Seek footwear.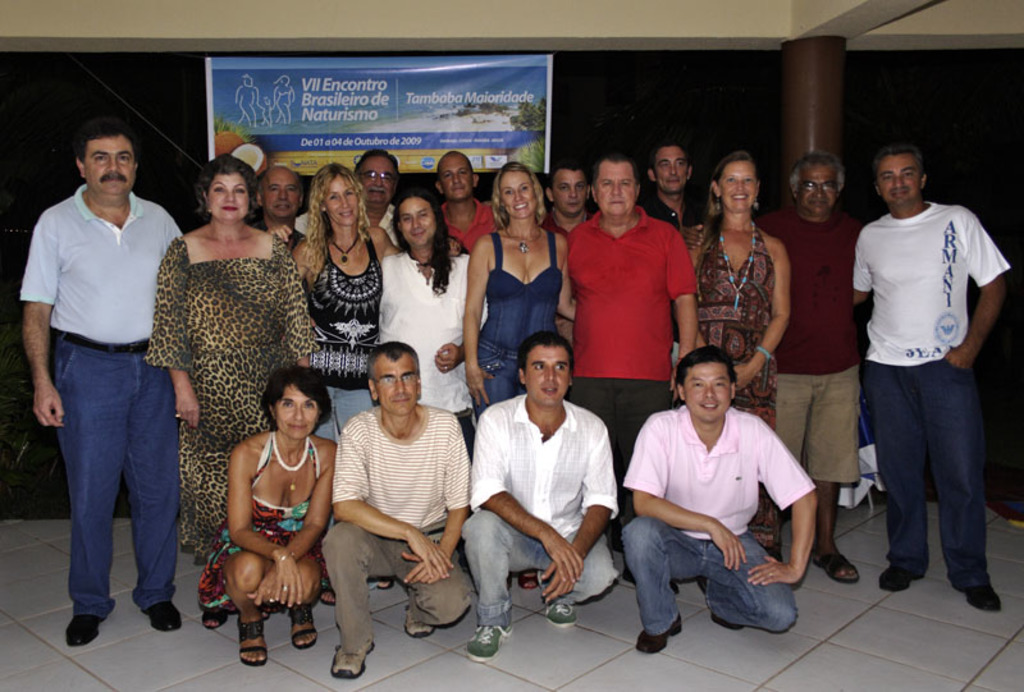
465:624:520:660.
